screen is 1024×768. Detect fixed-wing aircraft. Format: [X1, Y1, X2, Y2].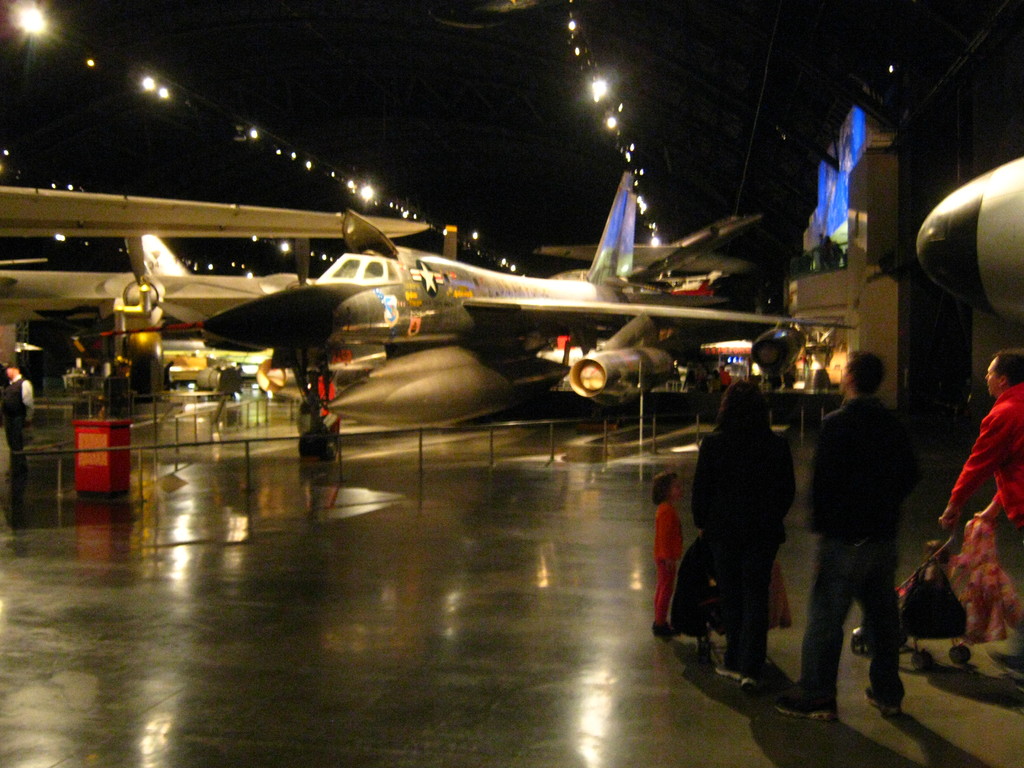
[0, 172, 437, 426].
